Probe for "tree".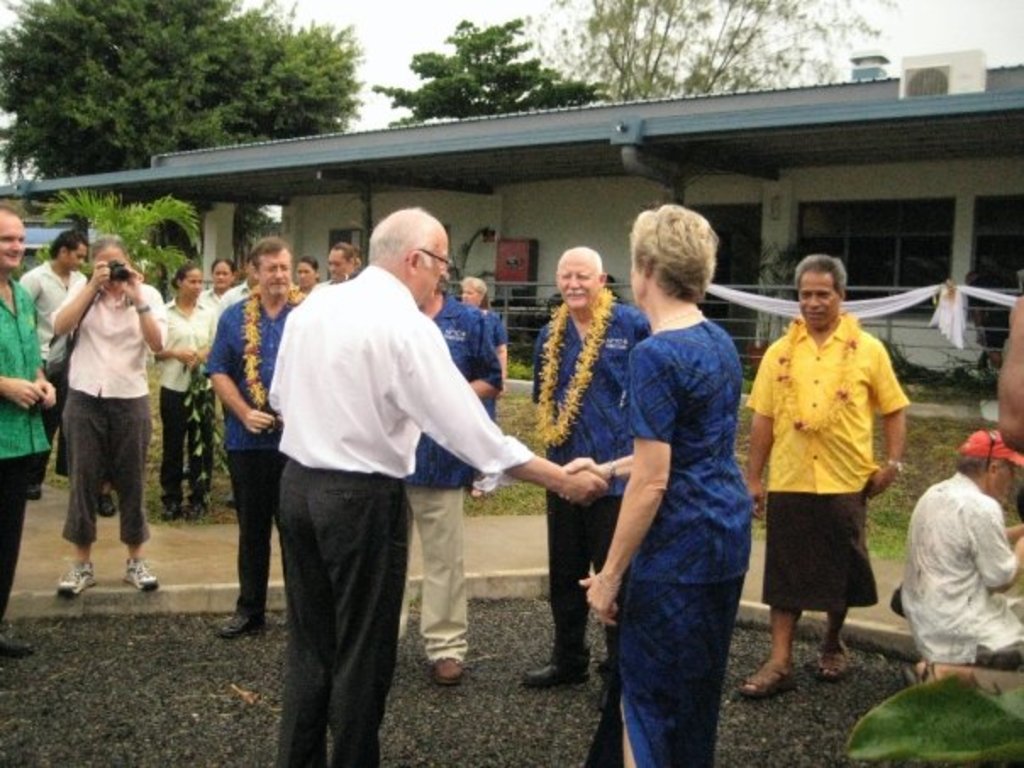
Probe result: region(359, 8, 615, 134).
